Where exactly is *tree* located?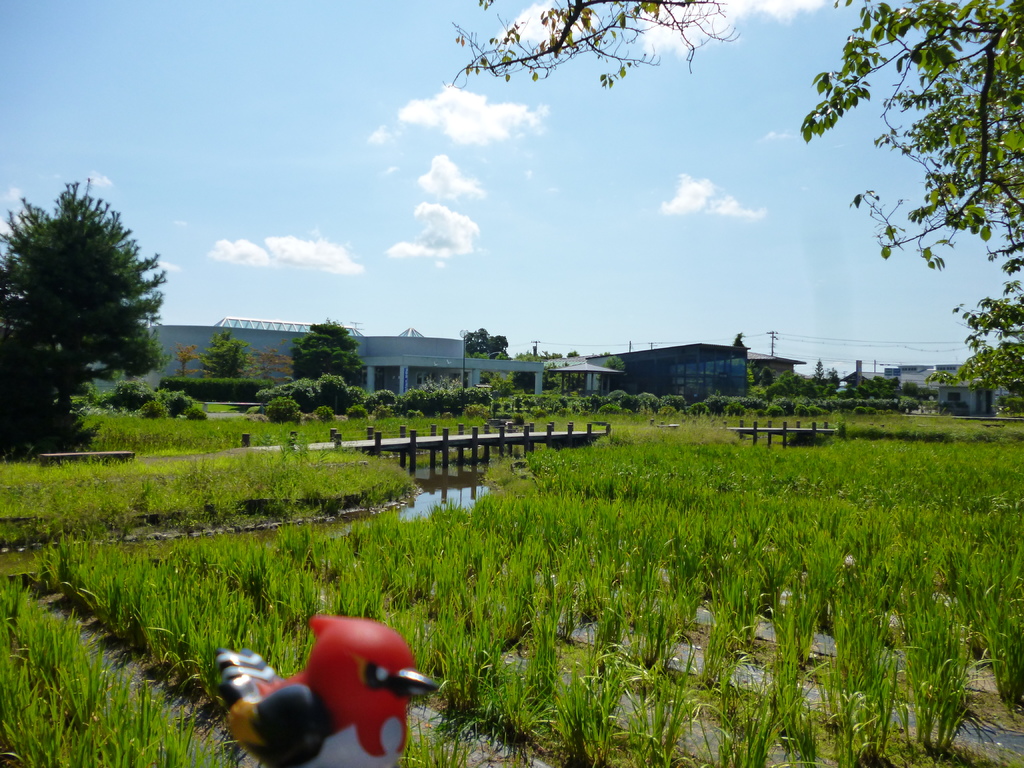
Its bounding box is 176 346 192 371.
